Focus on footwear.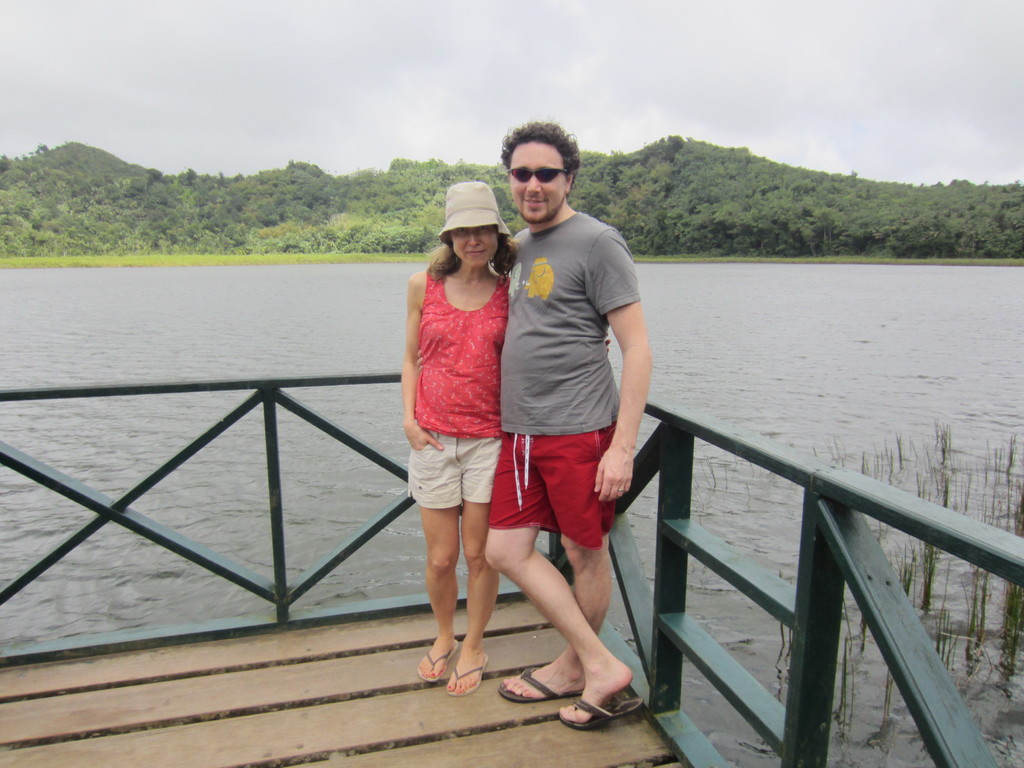
Focused at rect(418, 637, 458, 680).
